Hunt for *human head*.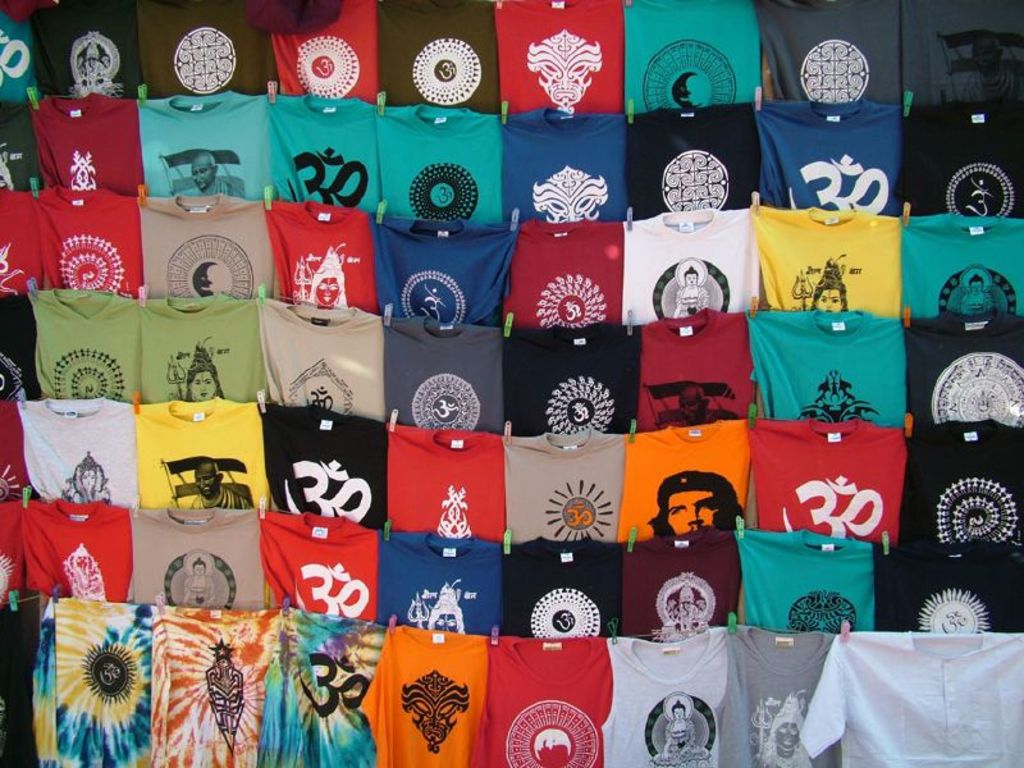
Hunted down at pyautogui.locateOnScreen(660, 479, 739, 556).
